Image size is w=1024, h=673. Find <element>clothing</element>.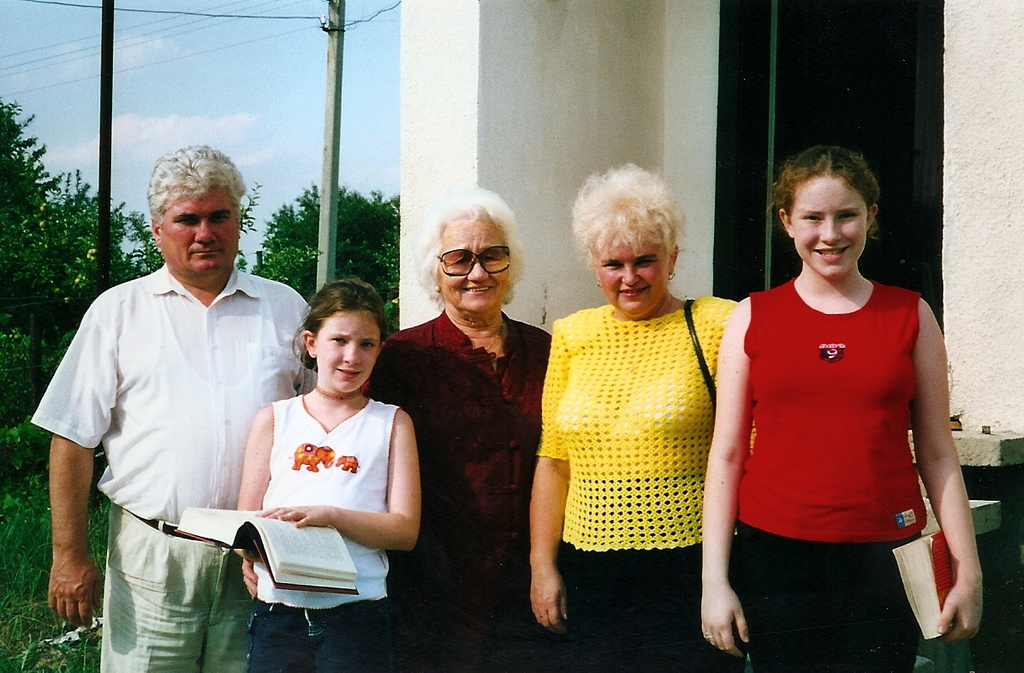
bbox(27, 264, 318, 672).
